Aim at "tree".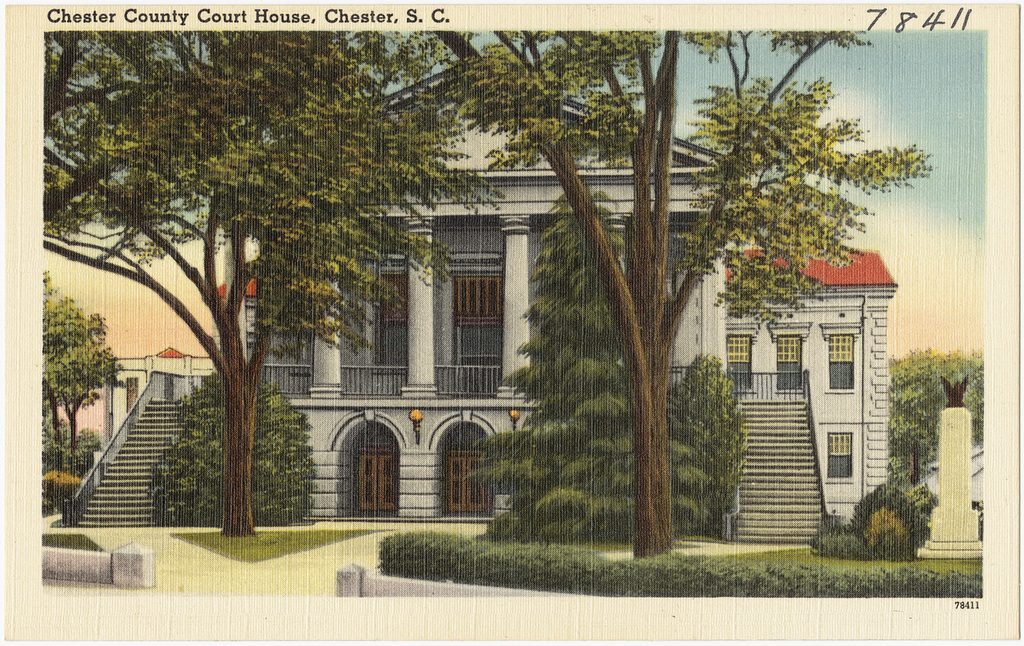
Aimed at box(685, 358, 751, 550).
